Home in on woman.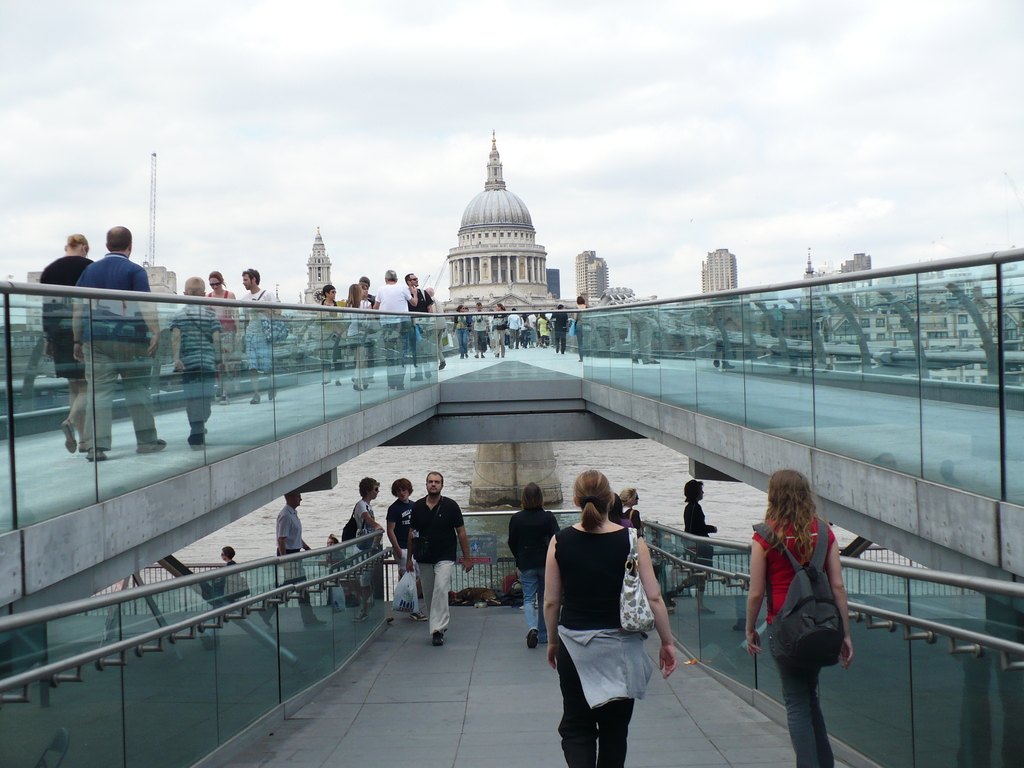
Homed in at (494, 302, 512, 351).
